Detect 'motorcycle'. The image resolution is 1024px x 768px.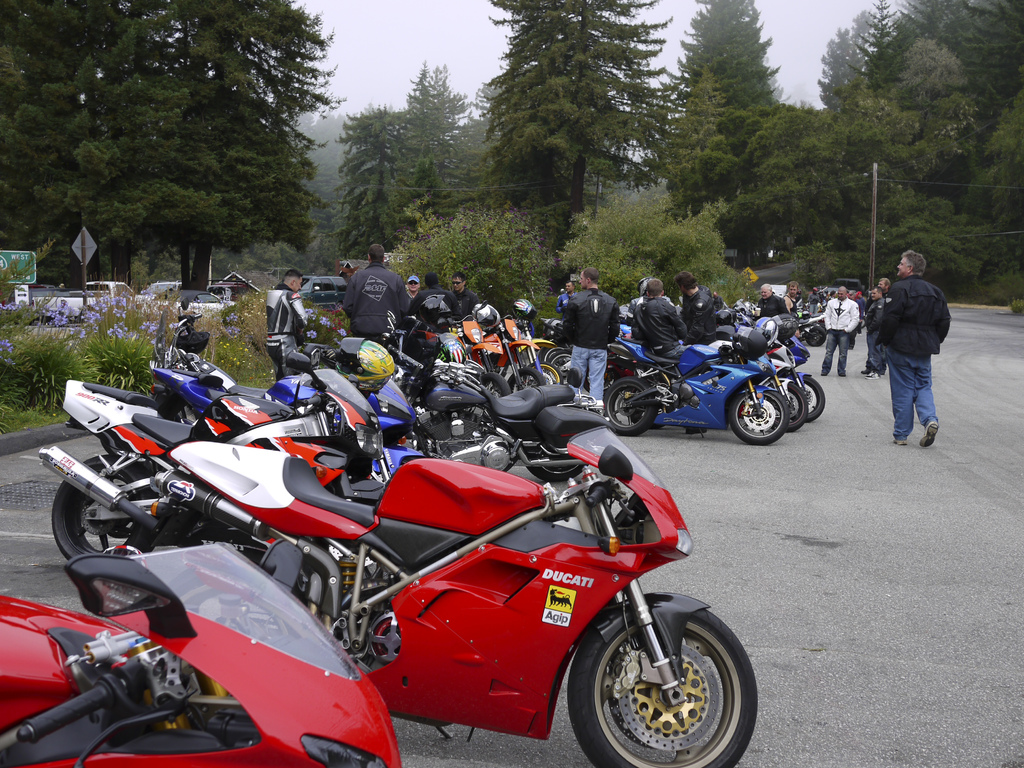
(x1=607, y1=317, x2=792, y2=444).
